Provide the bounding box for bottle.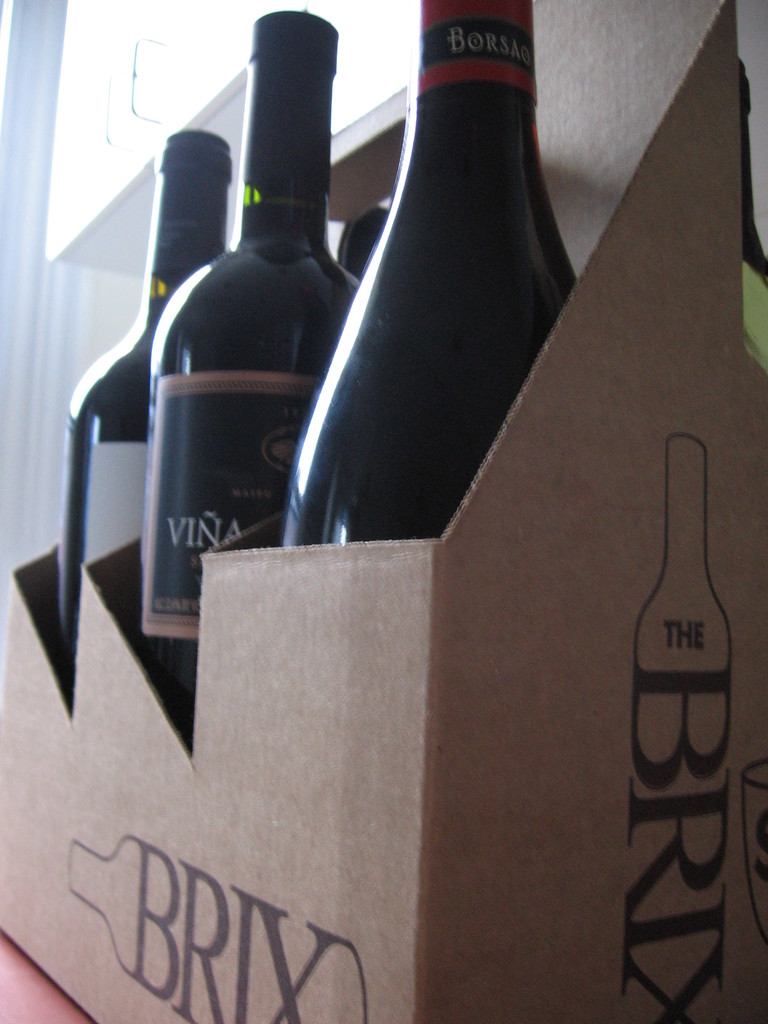
134, 26, 378, 660.
